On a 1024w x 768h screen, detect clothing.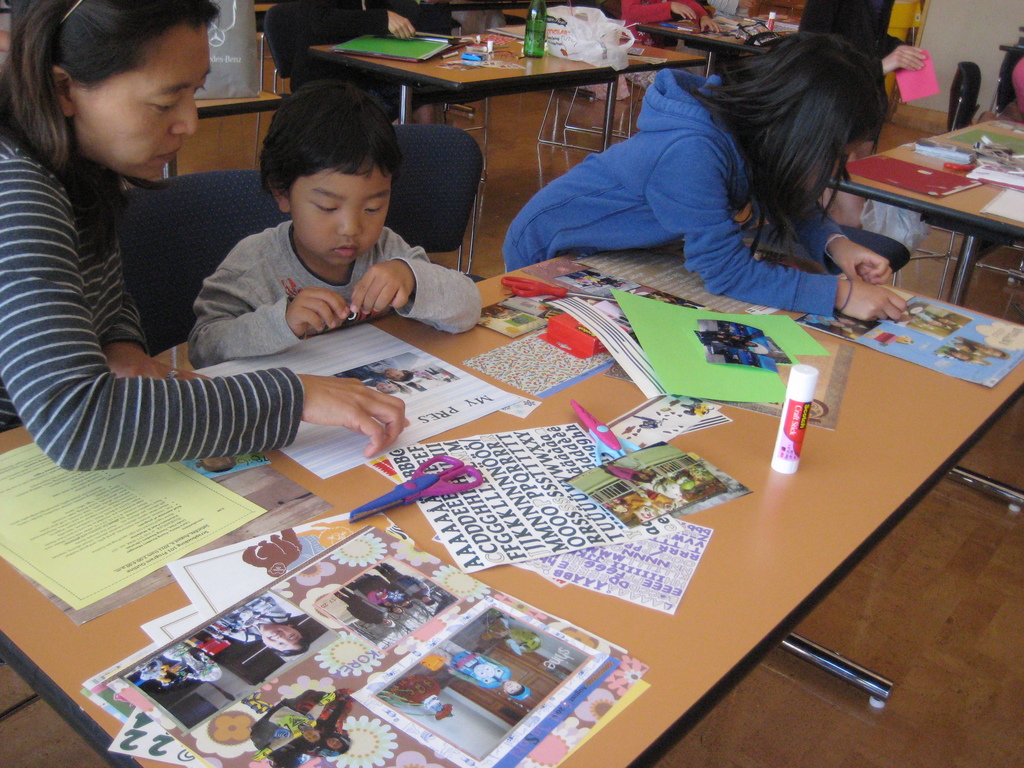
crop(188, 218, 482, 373).
